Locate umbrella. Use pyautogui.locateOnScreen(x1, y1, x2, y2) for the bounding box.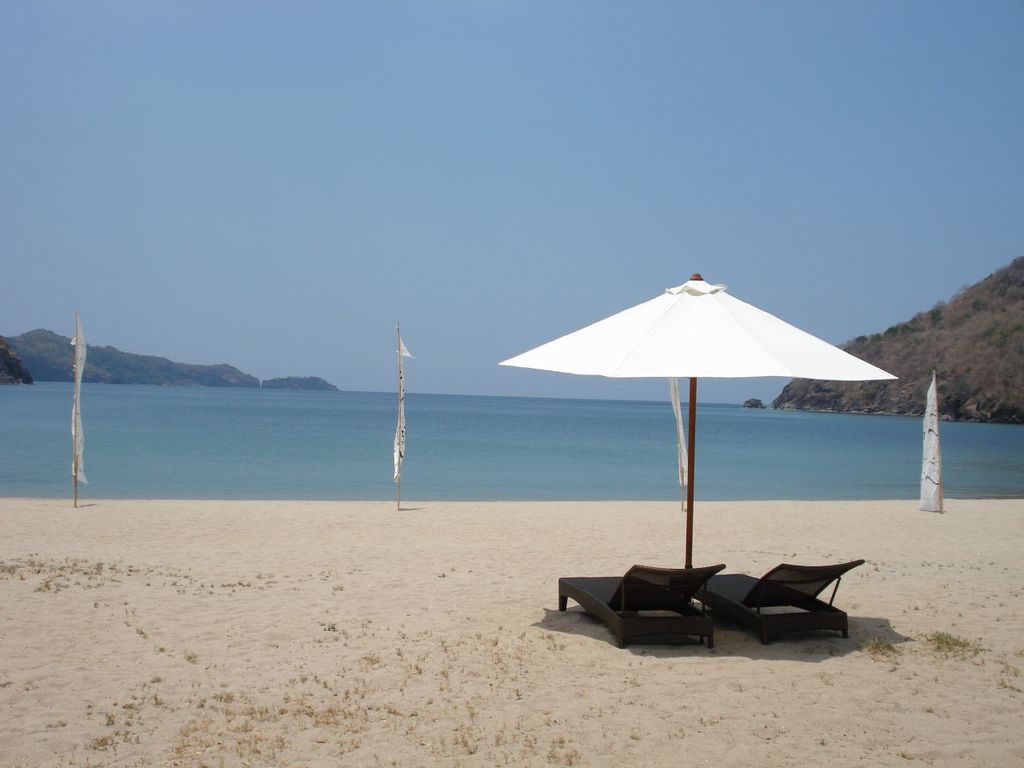
pyautogui.locateOnScreen(502, 276, 897, 580).
